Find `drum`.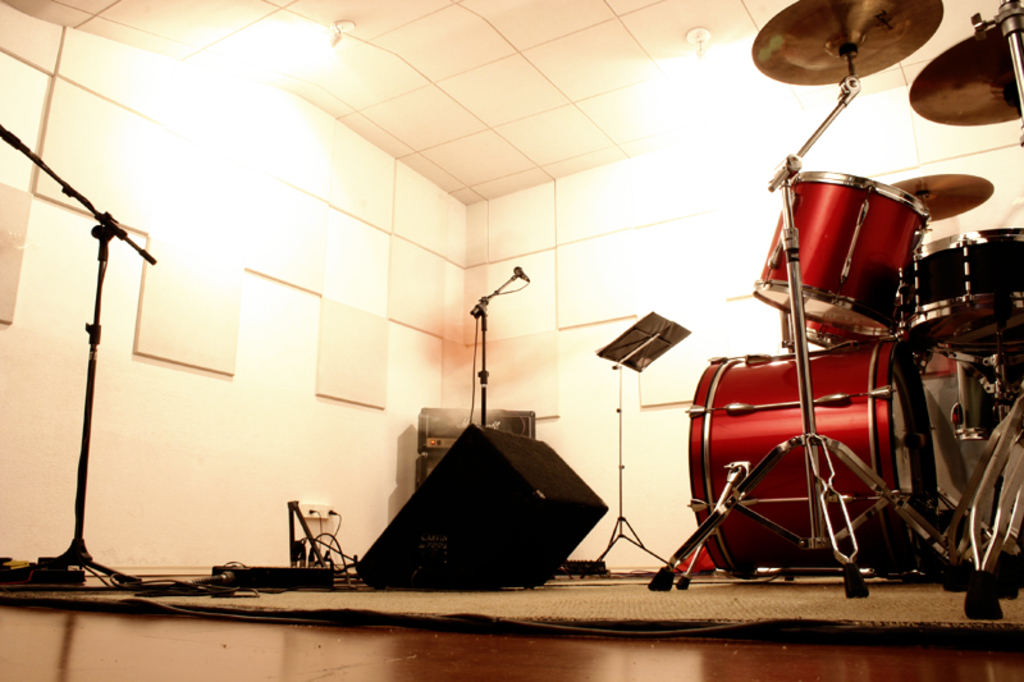
{"x1": 756, "y1": 168, "x2": 929, "y2": 339}.
